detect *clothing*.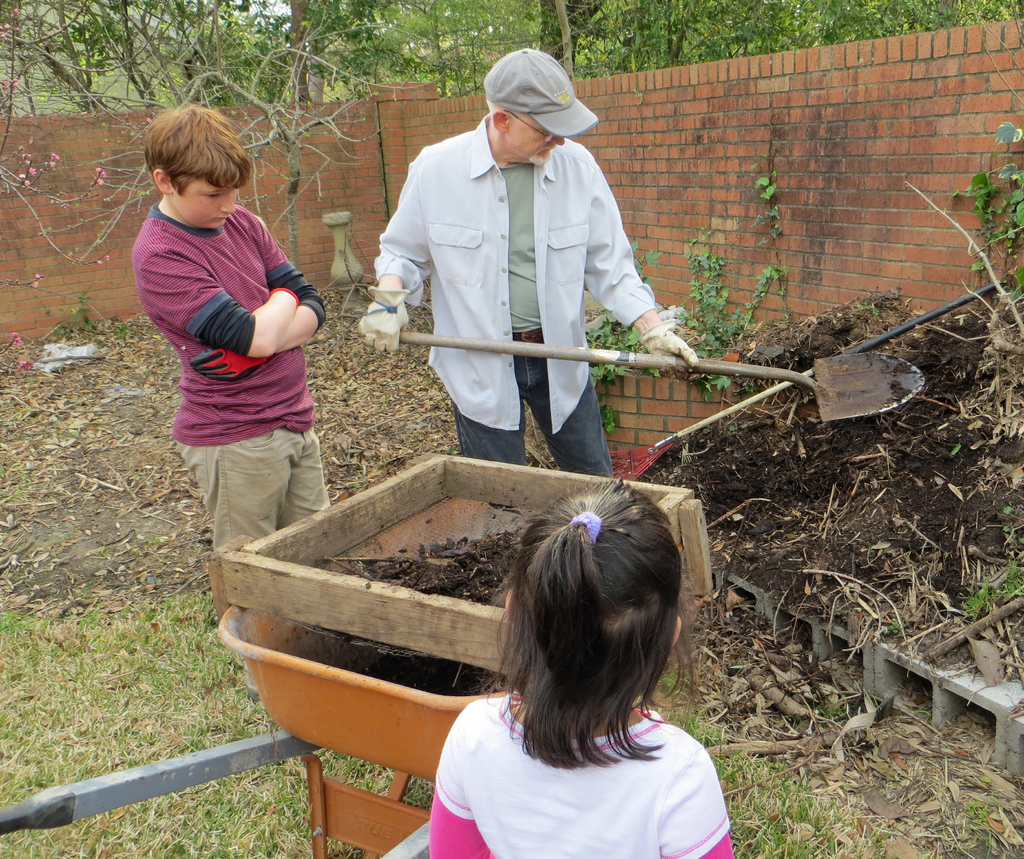
Detected at box(129, 200, 327, 553).
